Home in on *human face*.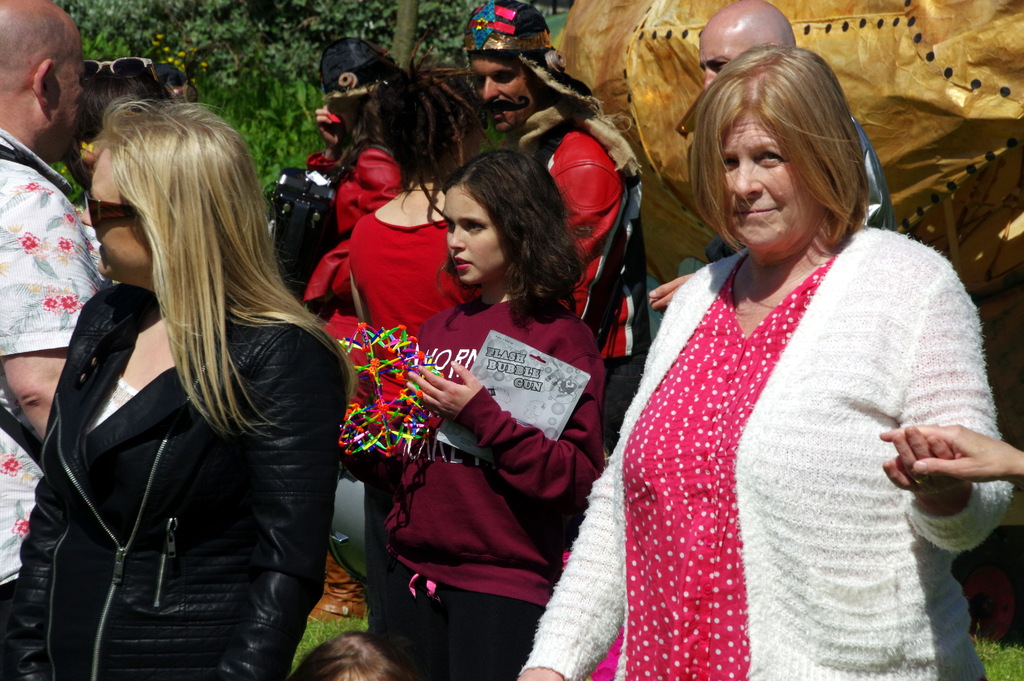
Homed in at select_region(474, 55, 531, 136).
